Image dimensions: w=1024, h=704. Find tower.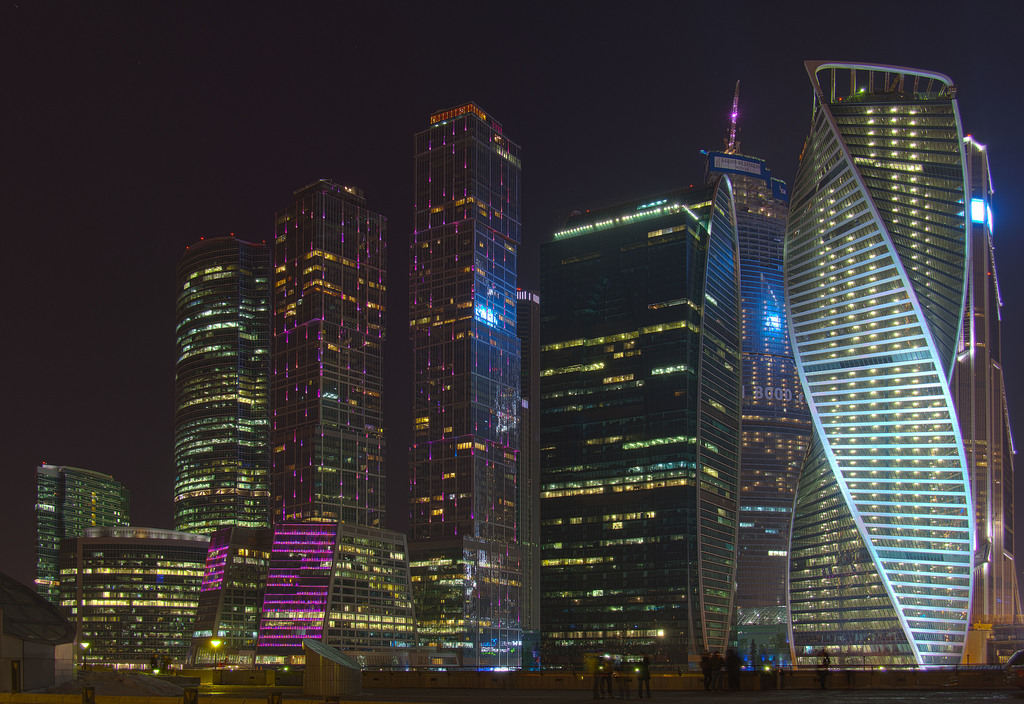
detection(172, 244, 271, 531).
